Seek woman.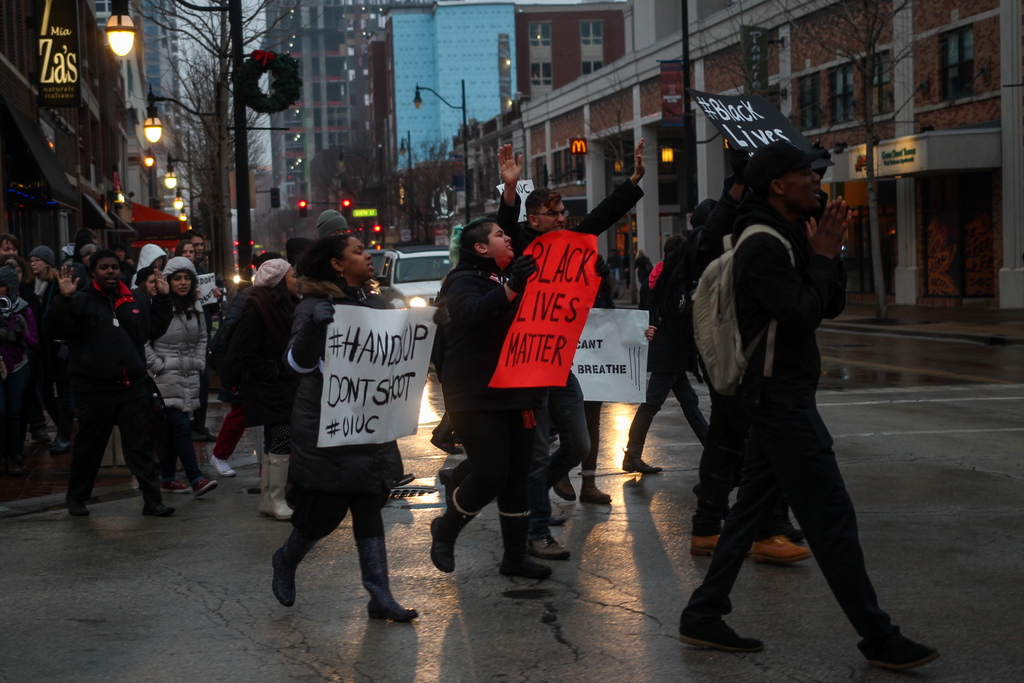
detection(430, 213, 557, 580).
